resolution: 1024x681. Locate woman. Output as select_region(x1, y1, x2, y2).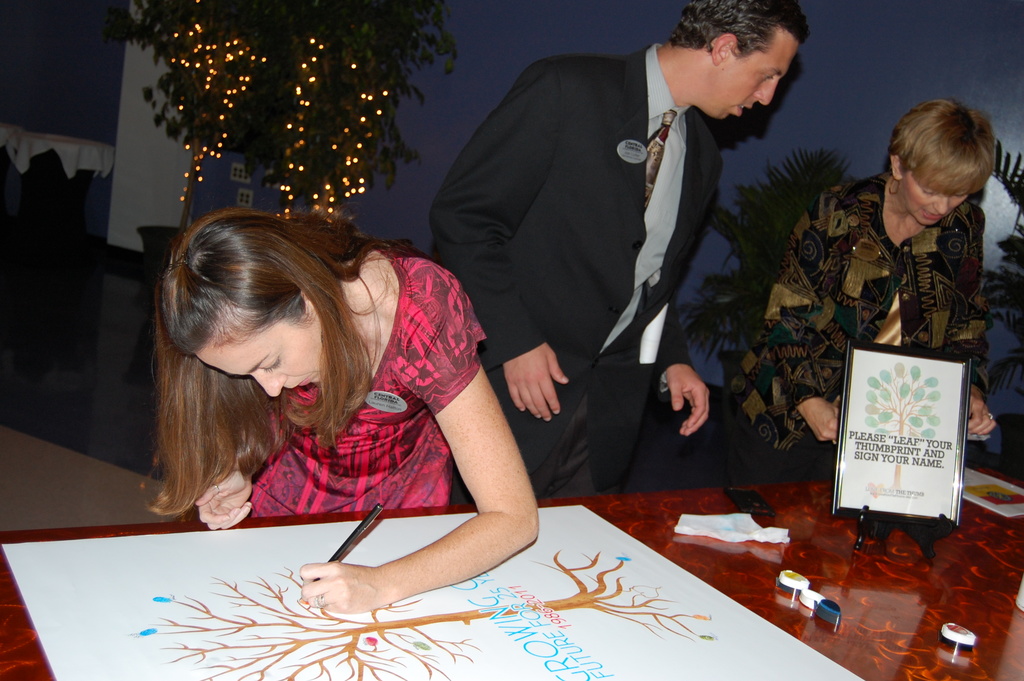
select_region(724, 101, 999, 494).
